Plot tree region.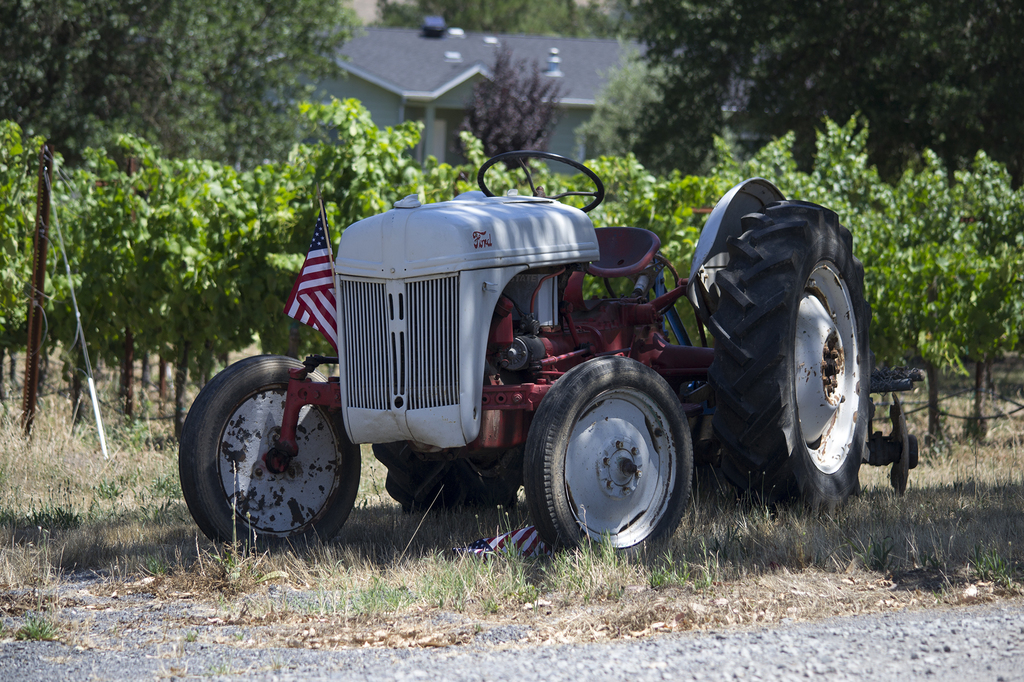
Plotted at <box>296,114,1023,505</box>.
